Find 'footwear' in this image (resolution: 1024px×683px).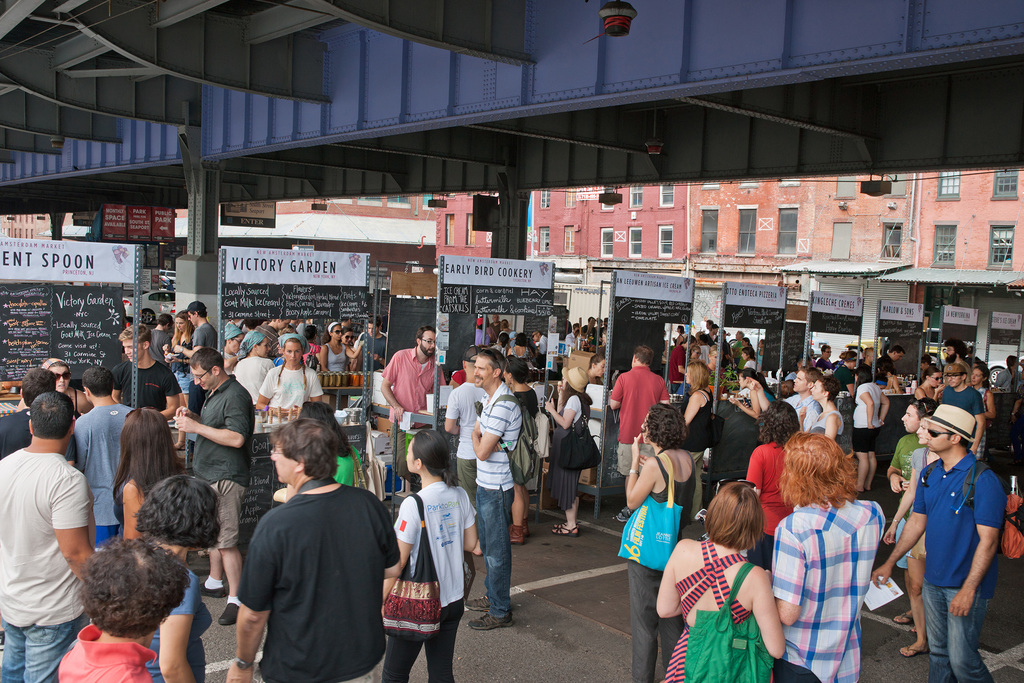
[x1=892, y1=613, x2=913, y2=627].
